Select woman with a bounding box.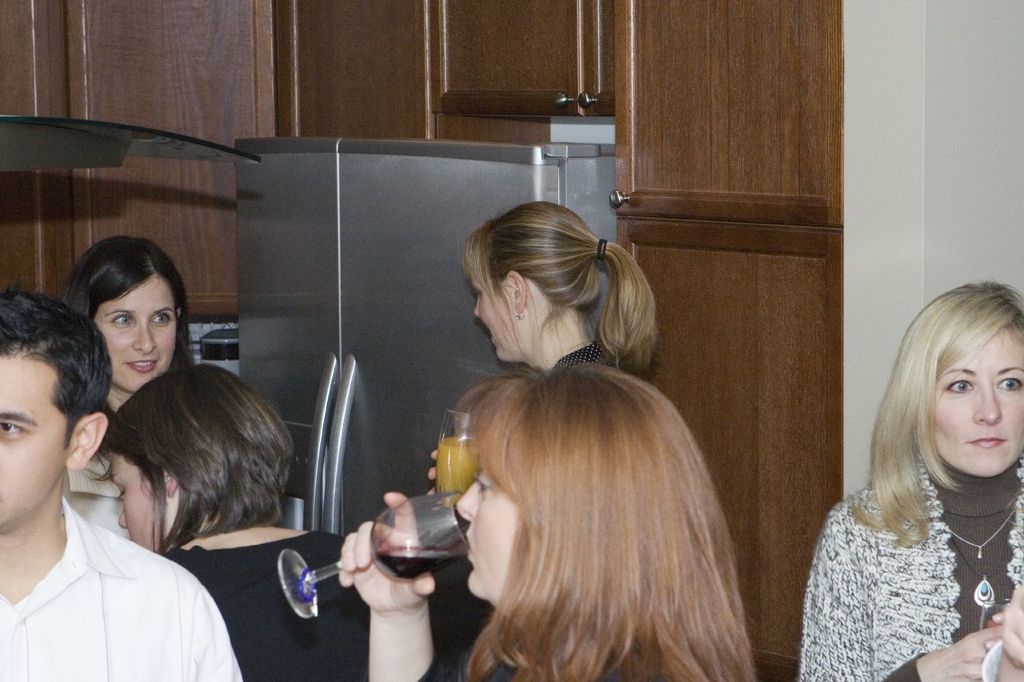
(x1=459, y1=202, x2=664, y2=380).
